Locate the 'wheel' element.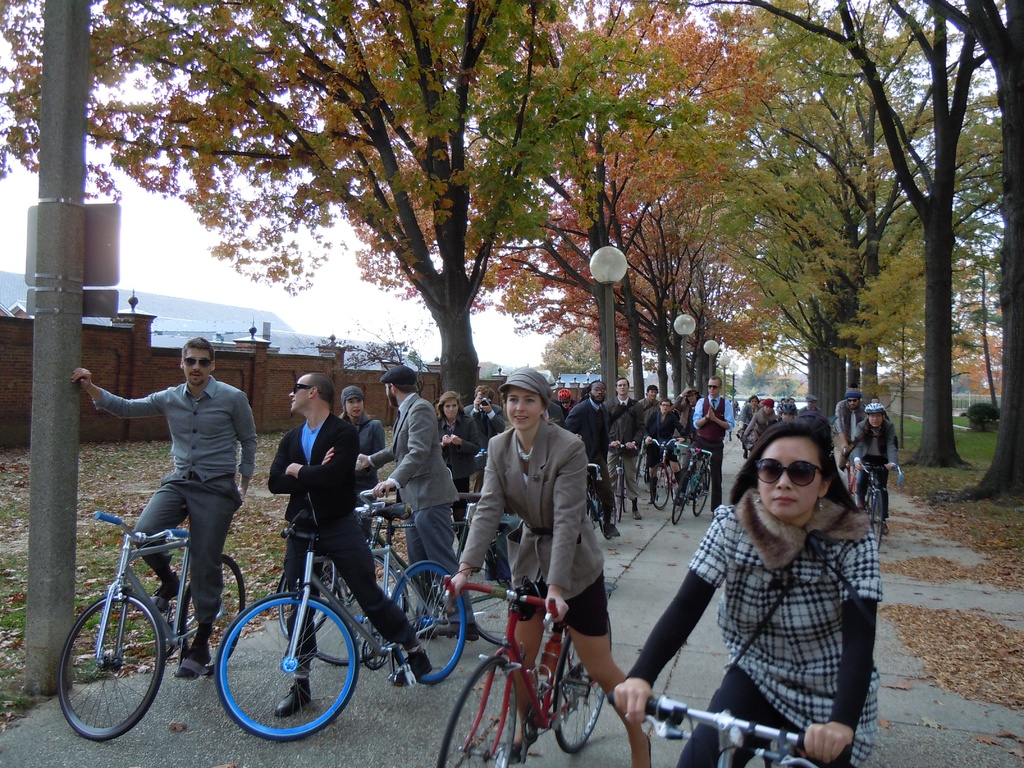
Element bbox: 280 564 329 639.
